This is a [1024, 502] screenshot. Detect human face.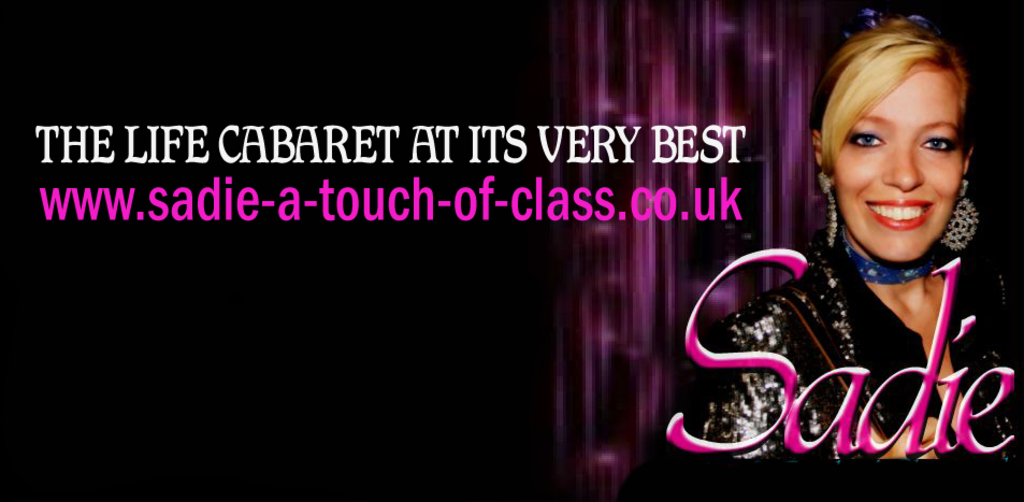
region(828, 67, 967, 261).
